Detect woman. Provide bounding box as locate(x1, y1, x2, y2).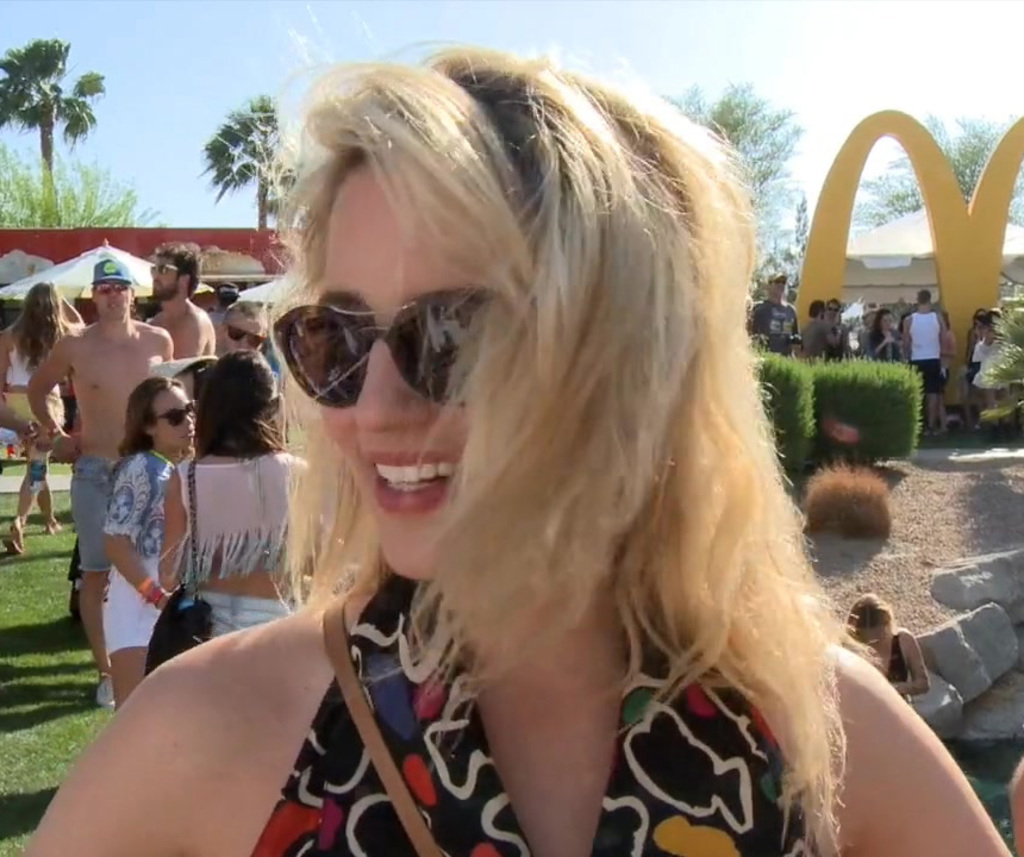
locate(112, 56, 916, 851).
